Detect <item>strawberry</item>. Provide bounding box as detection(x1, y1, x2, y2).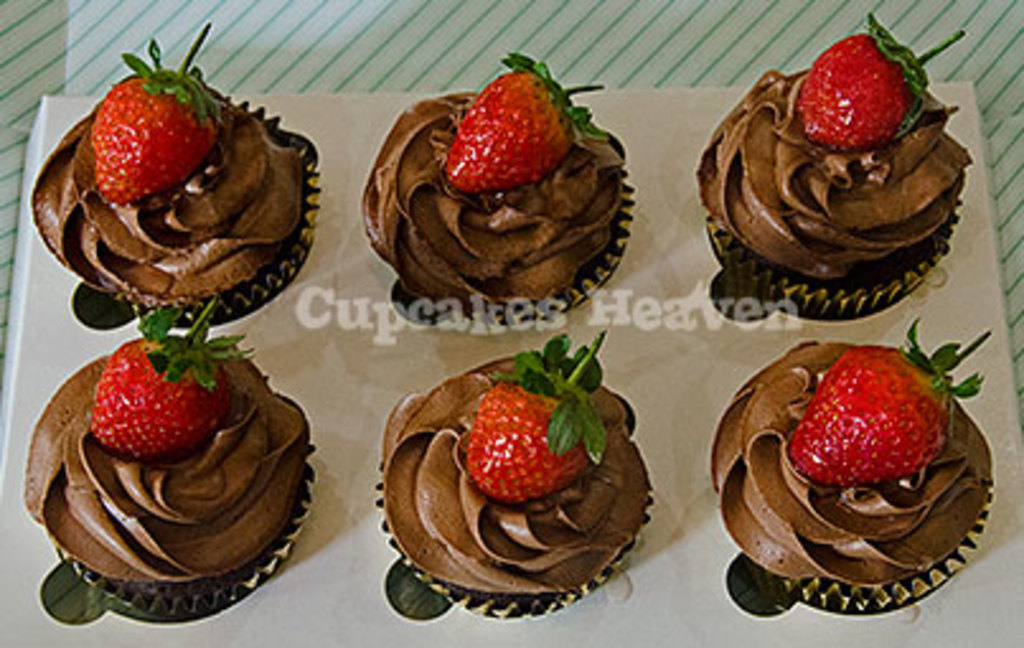
detection(470, 325, 617, 506).
